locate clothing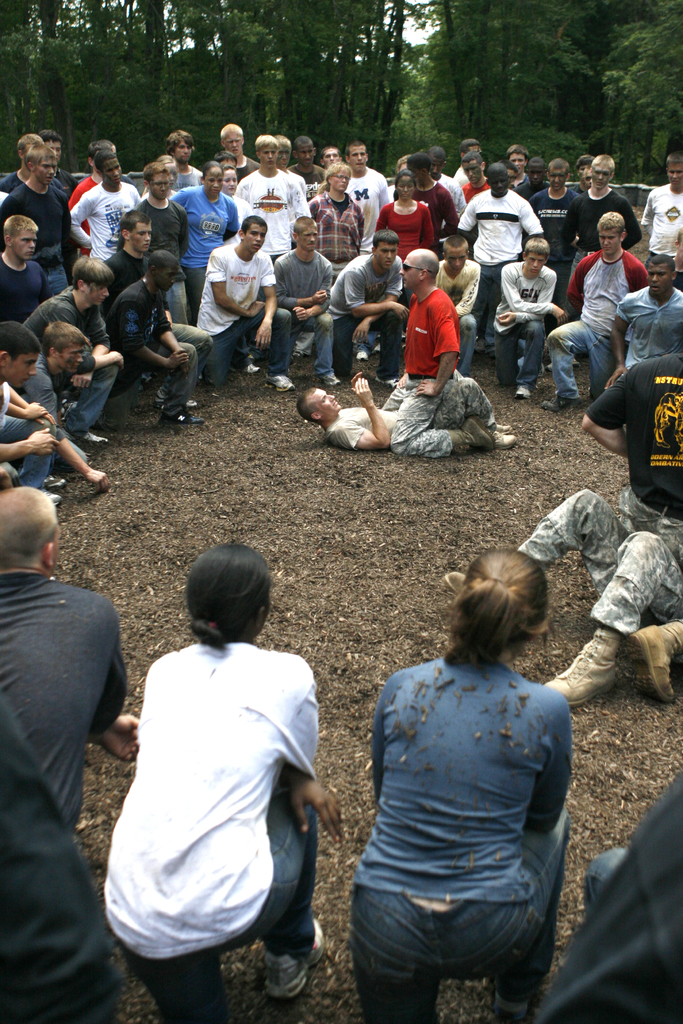
x1=312 y1=190 x2=368 y2=276
